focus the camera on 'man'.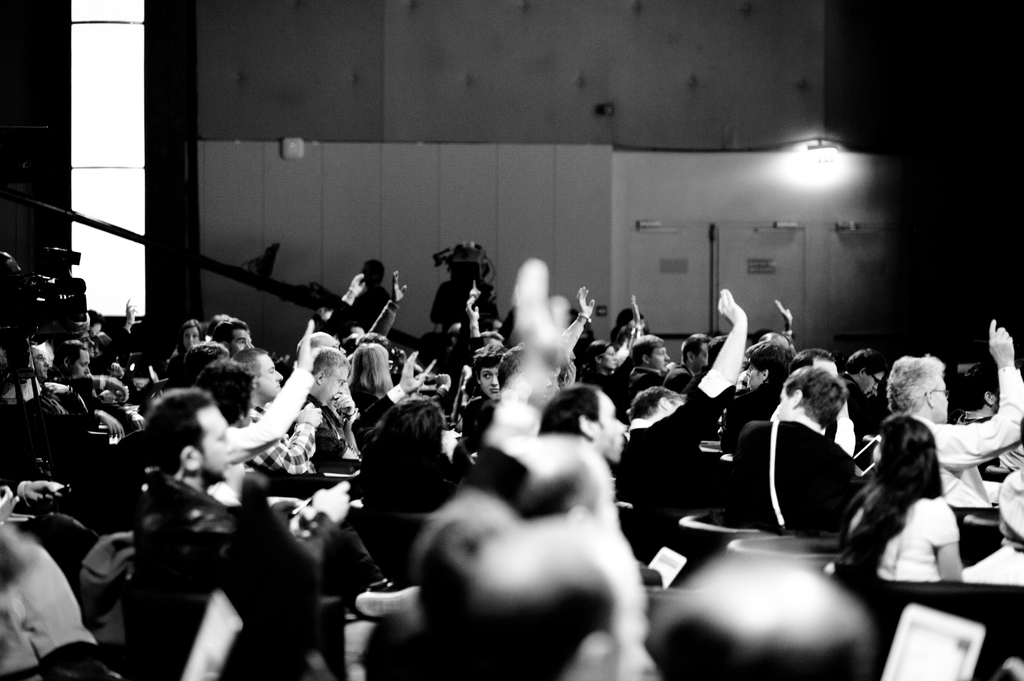
Focus region: box(210, 316, 254, 356).
